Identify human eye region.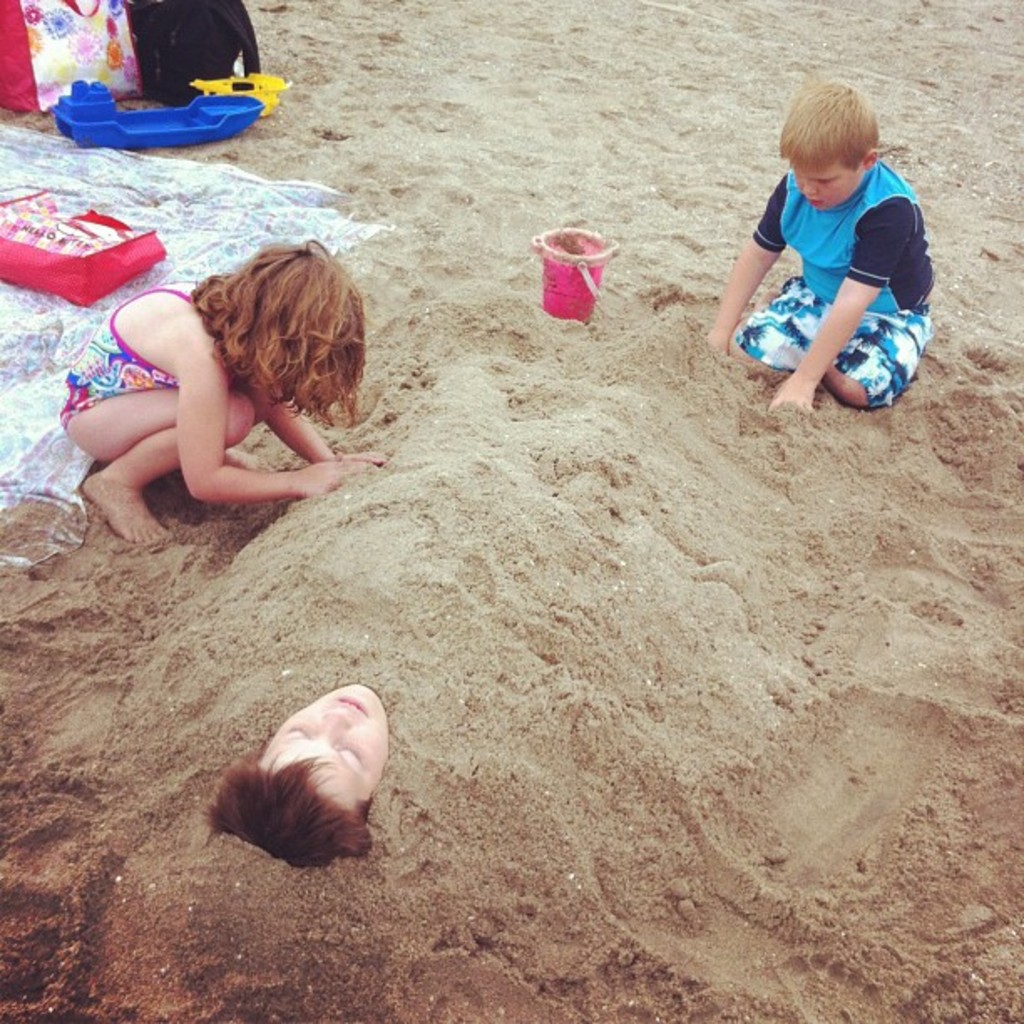
Region: select_region(283, 716, 311, 738).
